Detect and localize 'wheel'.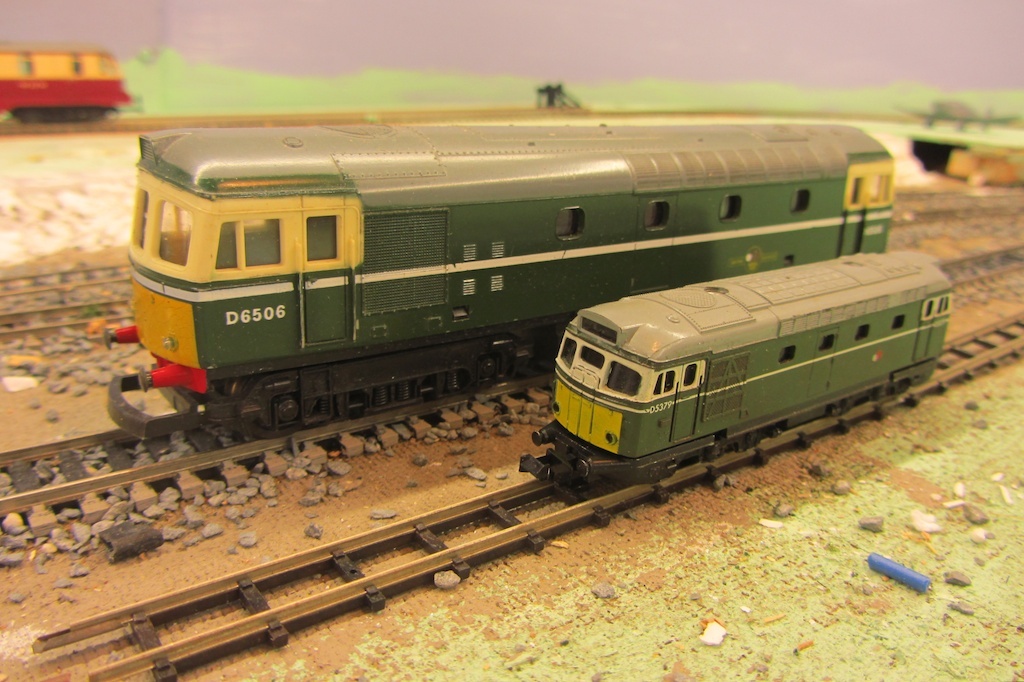
Localized at Rect(240, 396, 310, 444).
